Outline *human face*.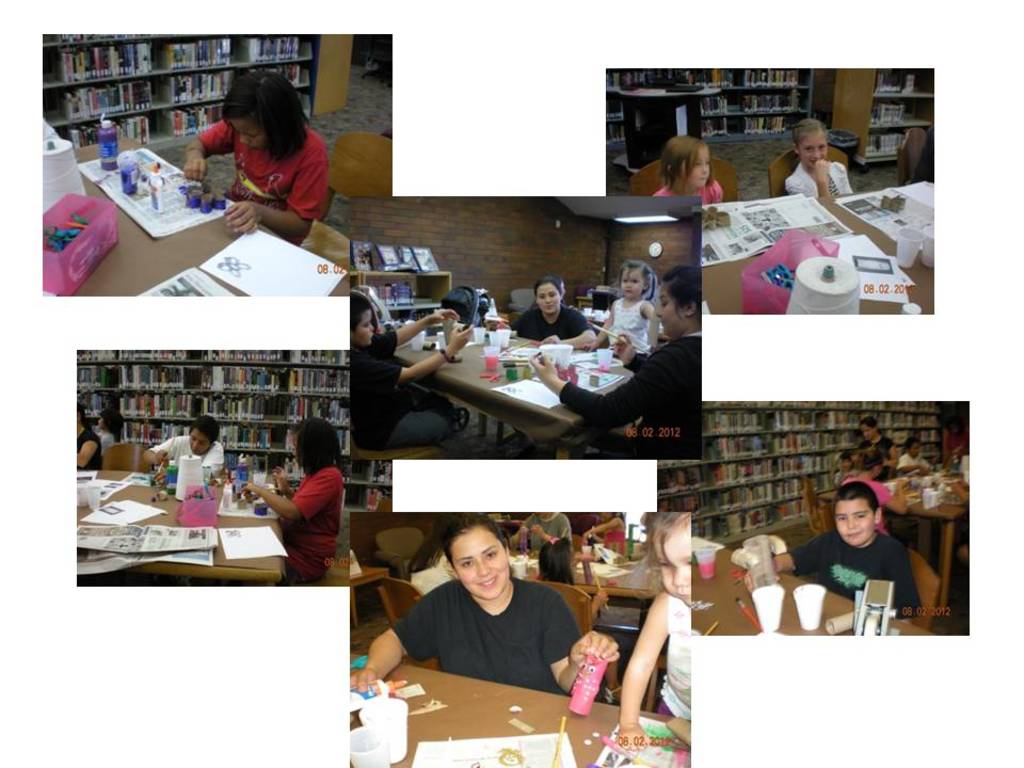
Outline: locate(687, 146, 708, 189).
